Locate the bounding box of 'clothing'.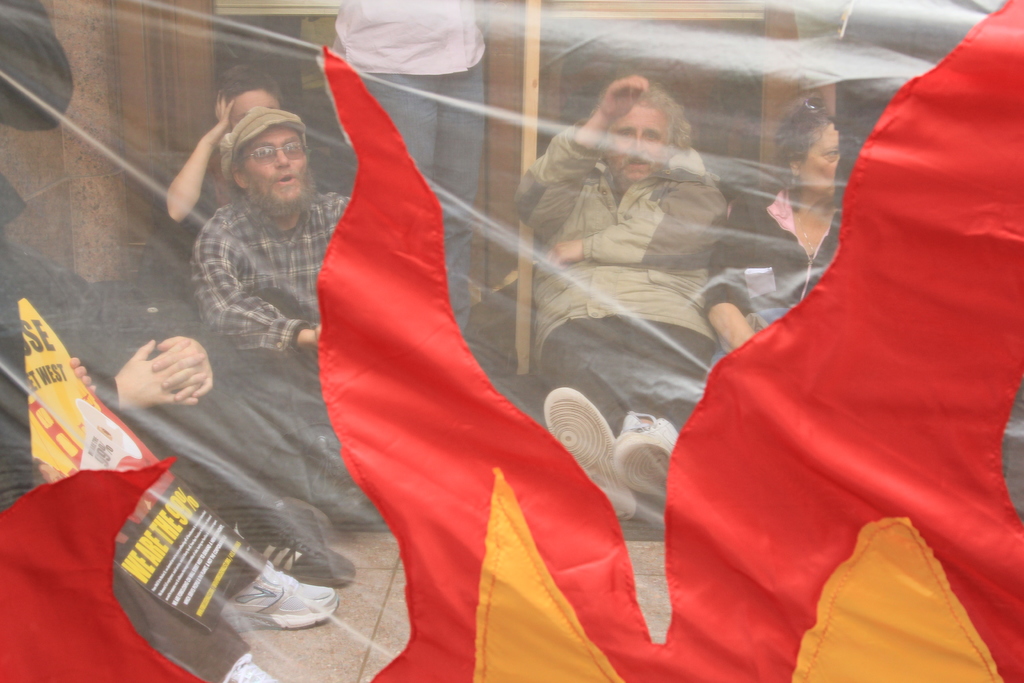
Bounding box: (x1=0, y1=243, x2=294, y2=516).
